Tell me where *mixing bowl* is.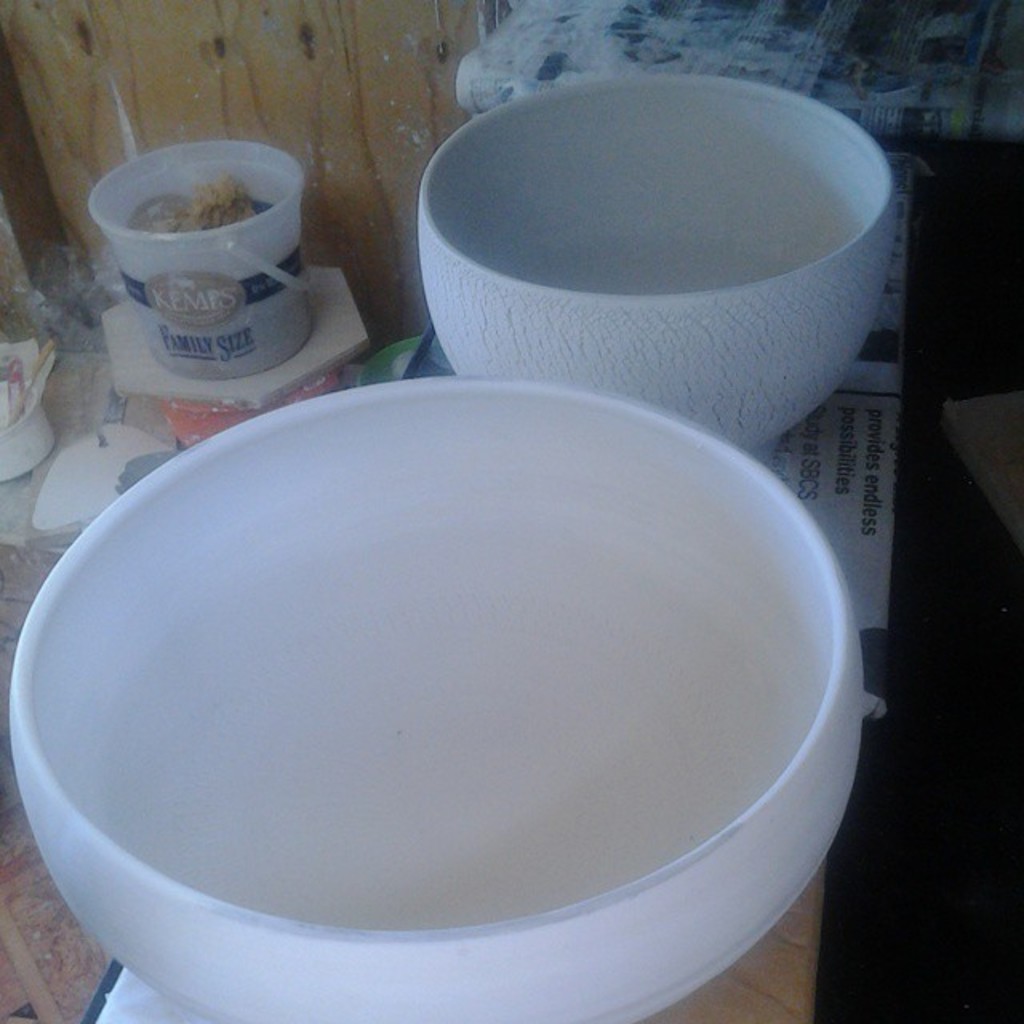
*mixing bowl* is at l=5, t=373, r=869, b=1022.
